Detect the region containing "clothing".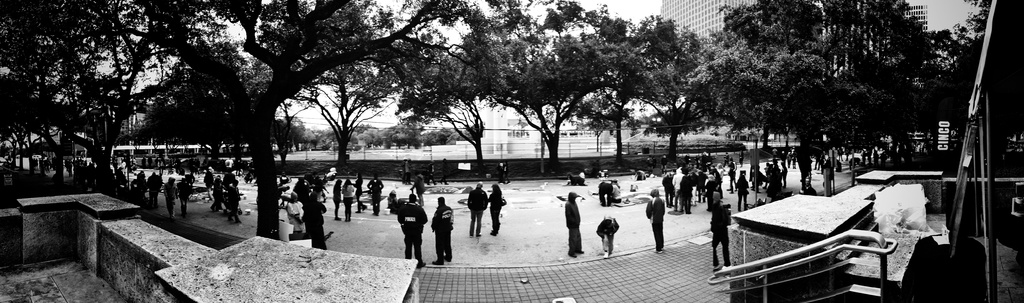
Rect(593, 174, 619, 201).
